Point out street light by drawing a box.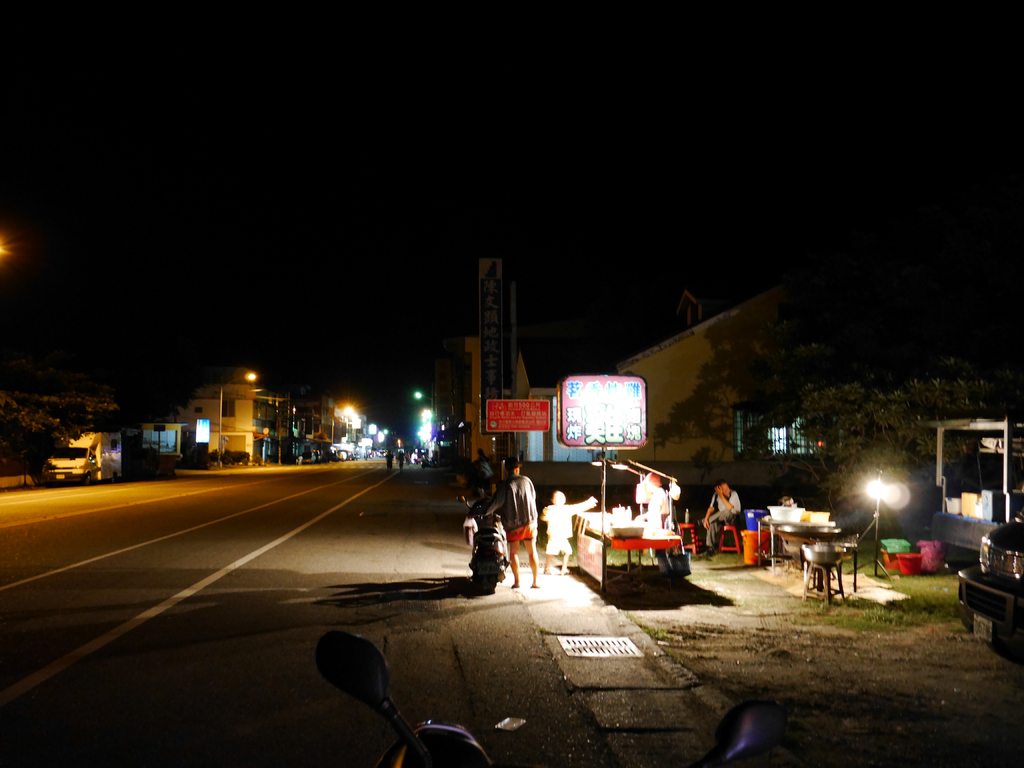
bbox(332, 405, 354, 446).
